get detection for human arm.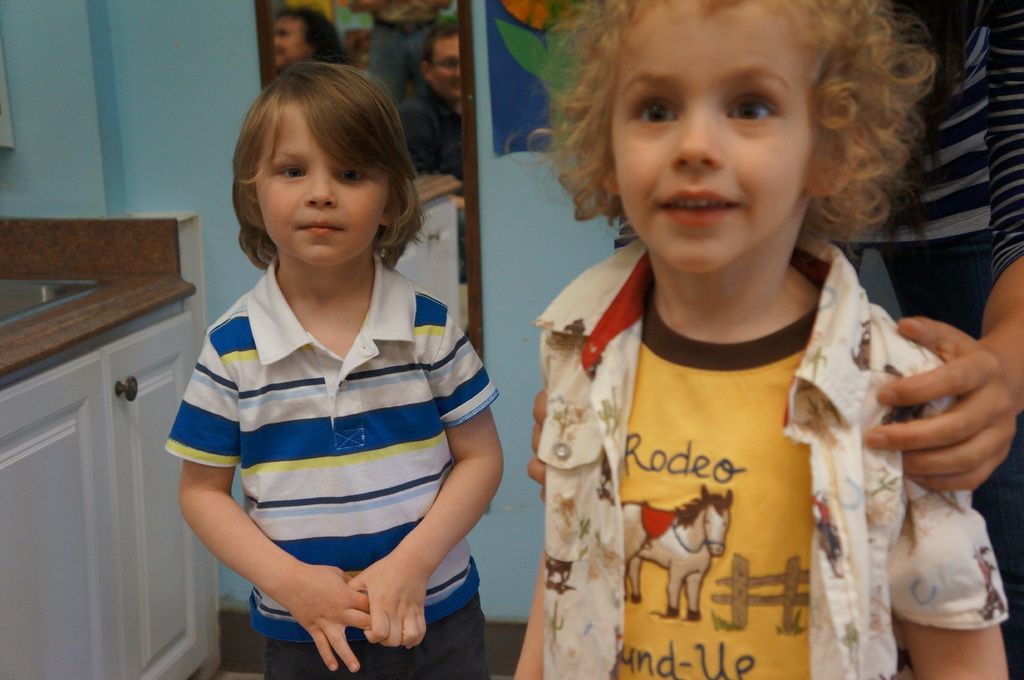
Detection: region(525, 381, 552, 502).
